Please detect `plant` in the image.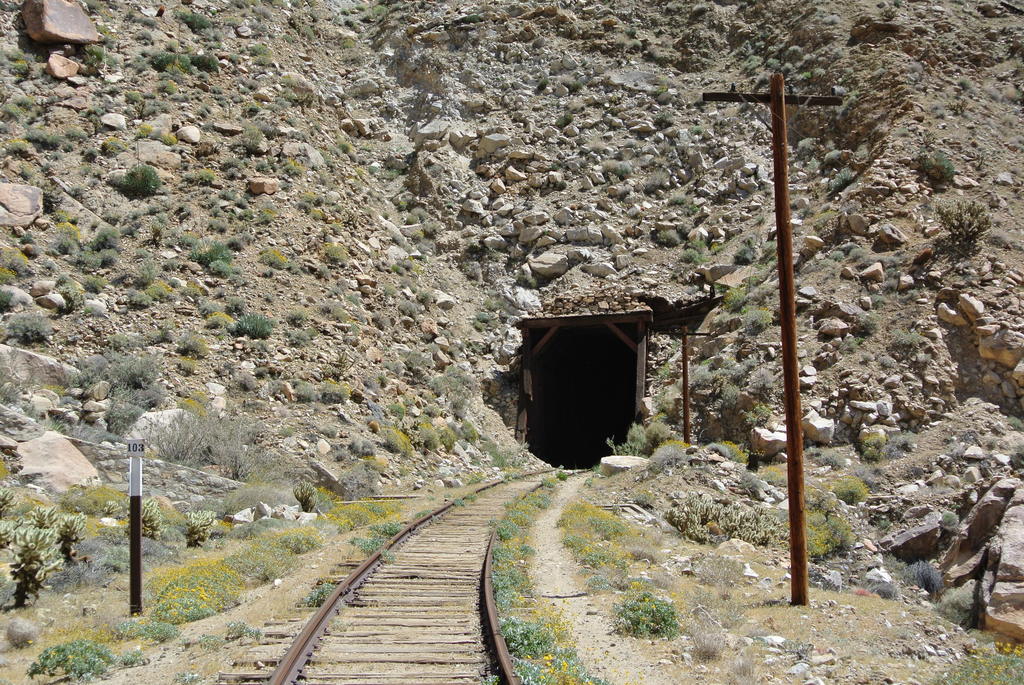
Rect(651, 108, 671, 125).
